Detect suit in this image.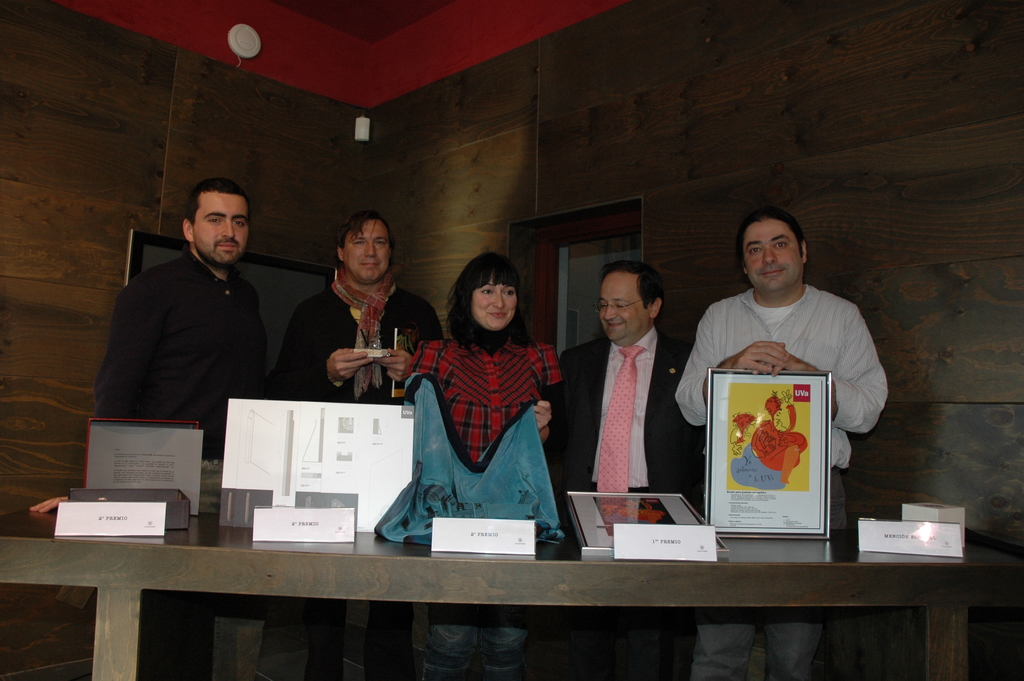
Detection: <bbox>574, 293, 695, 513</bbox>.
